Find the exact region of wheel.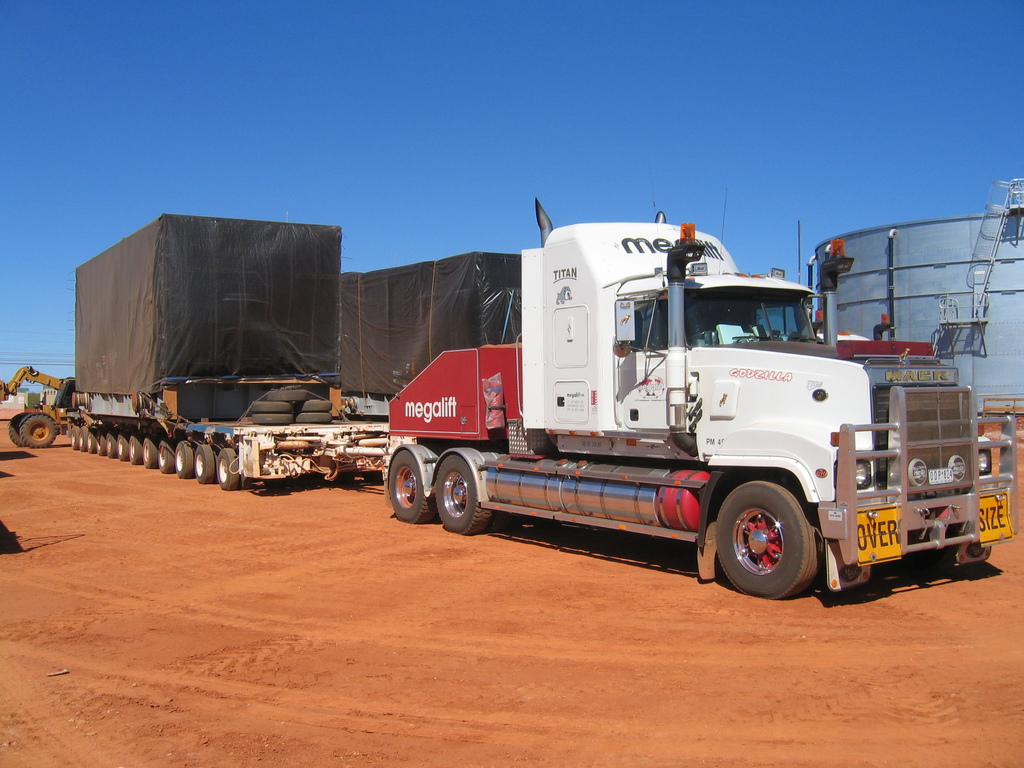
Exact region: [left=438, top=456, right=490, bottom=536].
